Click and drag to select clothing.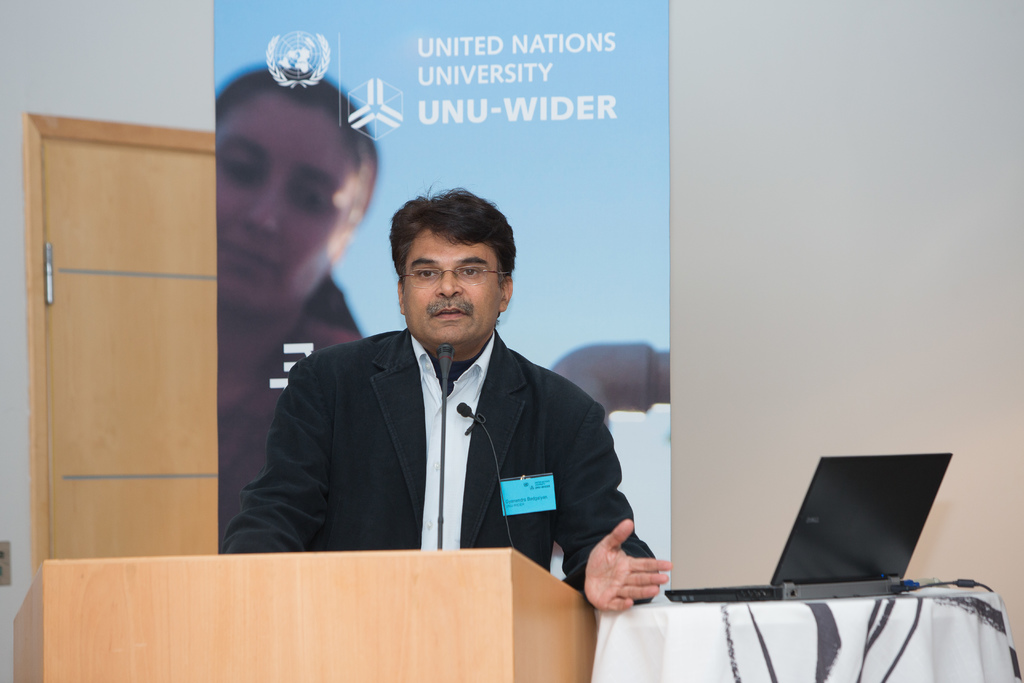
Selection: 220:322:661:604.
